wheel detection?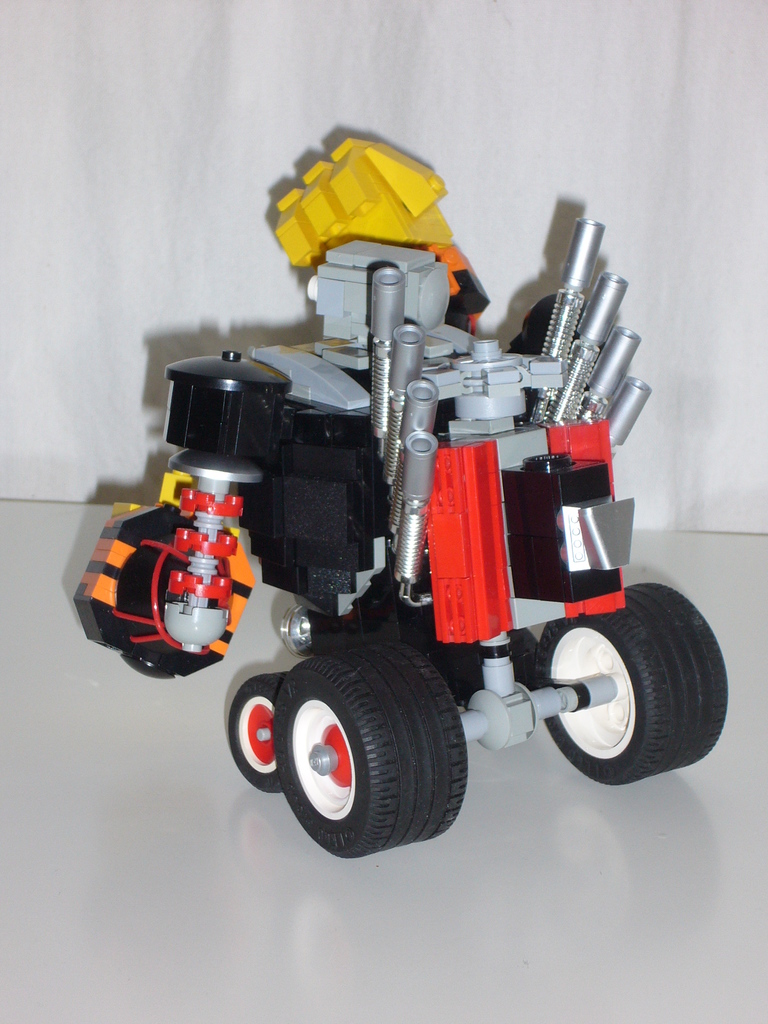
bbox=(251, 637, 479, 848)
